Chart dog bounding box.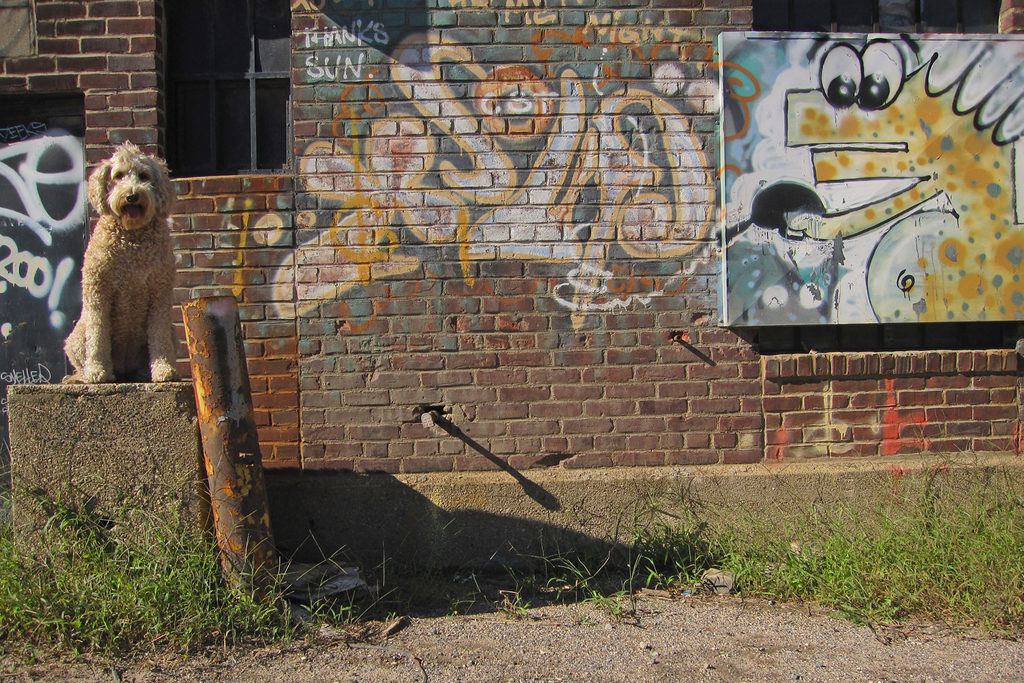
Charted: l=59, t=141, r=183, b=381.
